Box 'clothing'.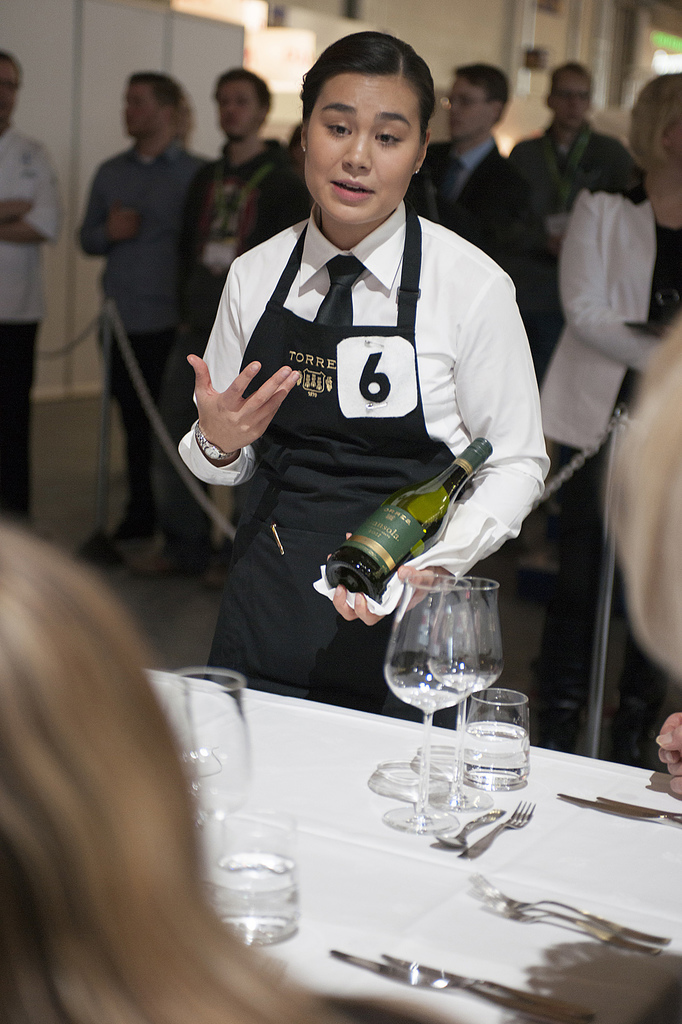
x1=0, y1=129, x2=62, y2=536.
